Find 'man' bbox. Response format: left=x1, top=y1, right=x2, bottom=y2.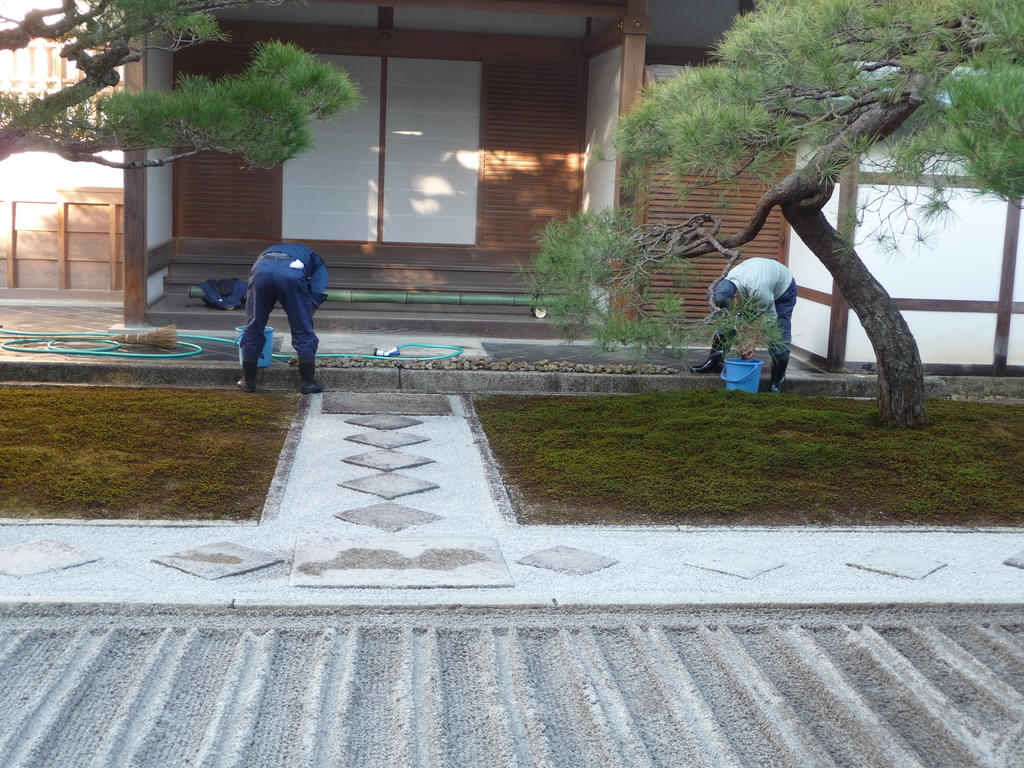
left=716, top=221, right=819, bottom=404.
